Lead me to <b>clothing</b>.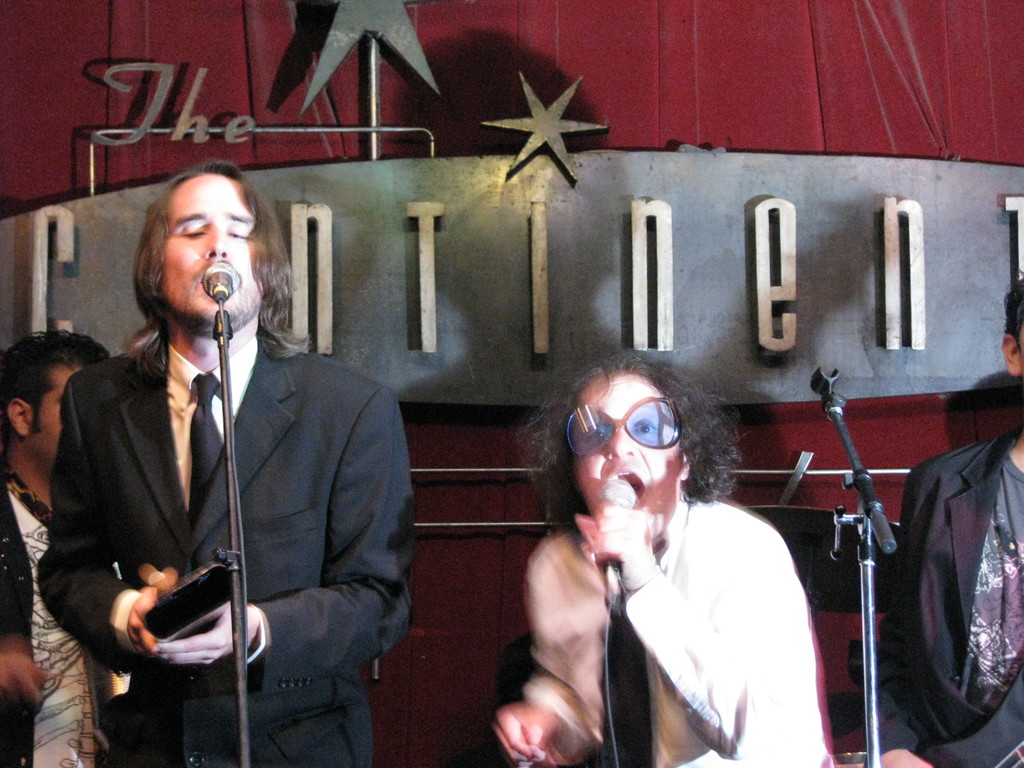
Lead to (left=35, top=335, right=412, bottom=766).
